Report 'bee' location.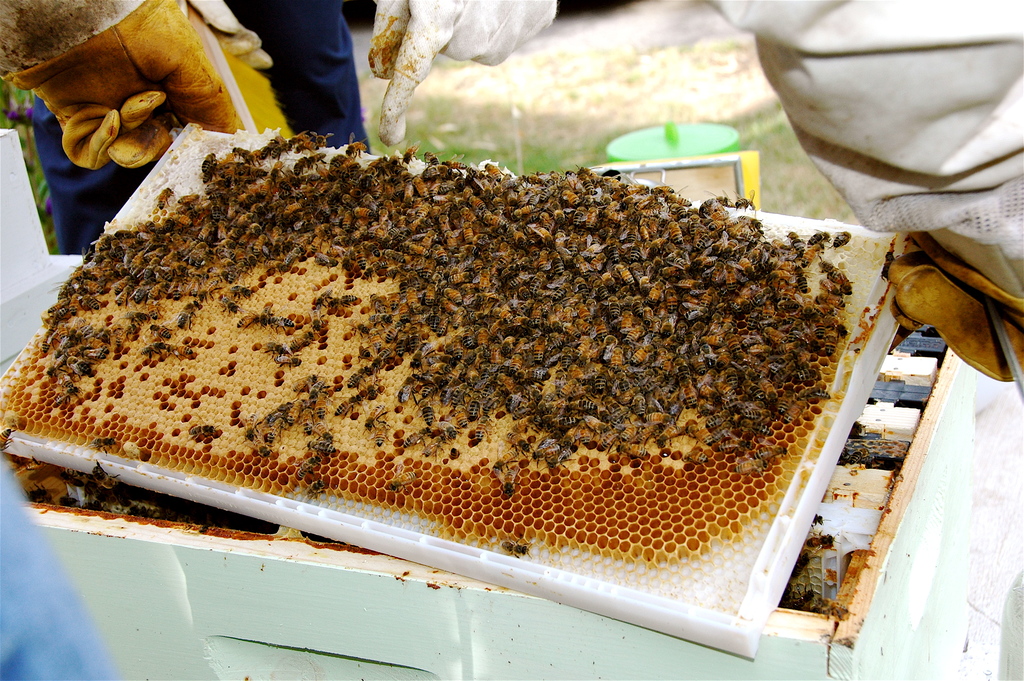
Report: (812, 258, 837, 280).
